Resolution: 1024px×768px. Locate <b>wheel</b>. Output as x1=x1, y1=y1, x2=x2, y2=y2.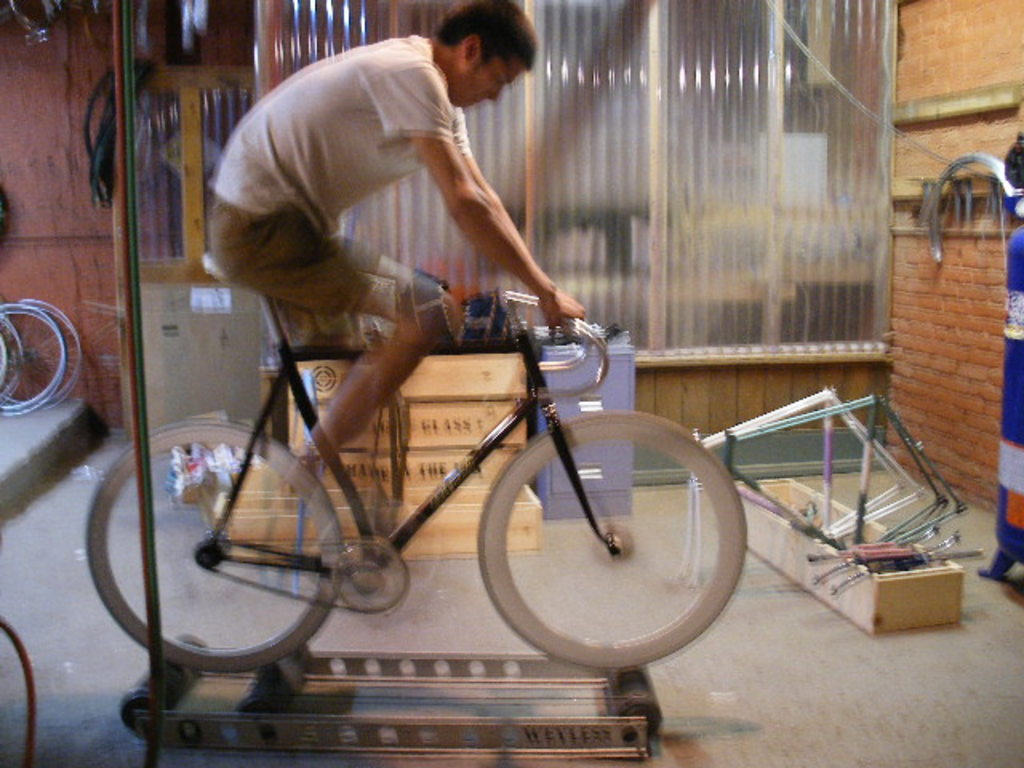
x1=478, y1=422, x2=736, y2=674.
